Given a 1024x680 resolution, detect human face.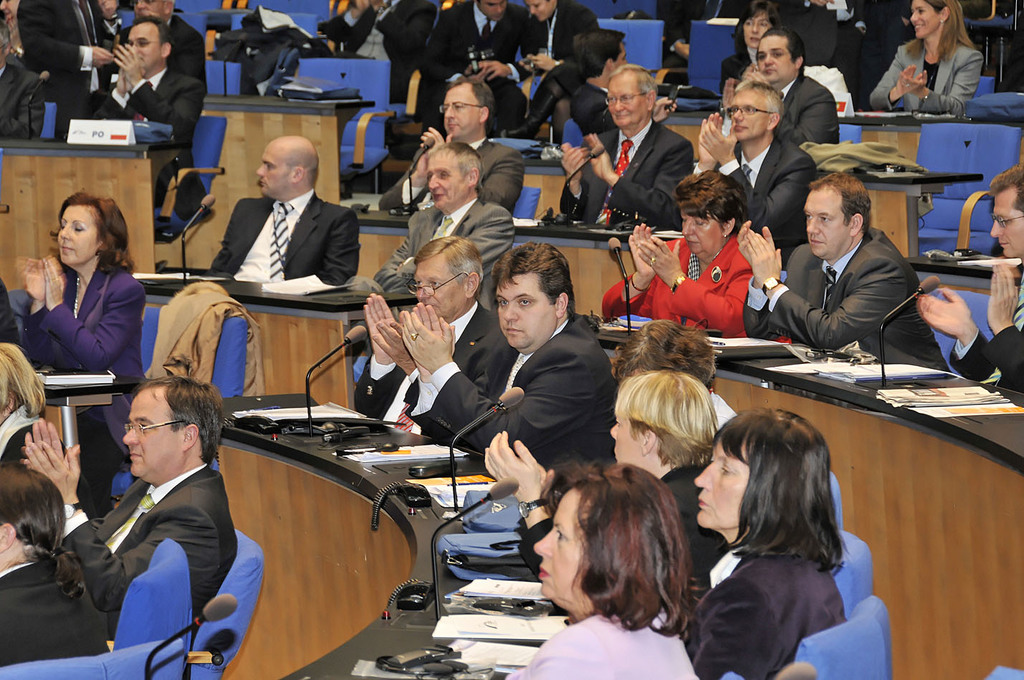
x1=525, y1=1, x2=552, y2=23.
